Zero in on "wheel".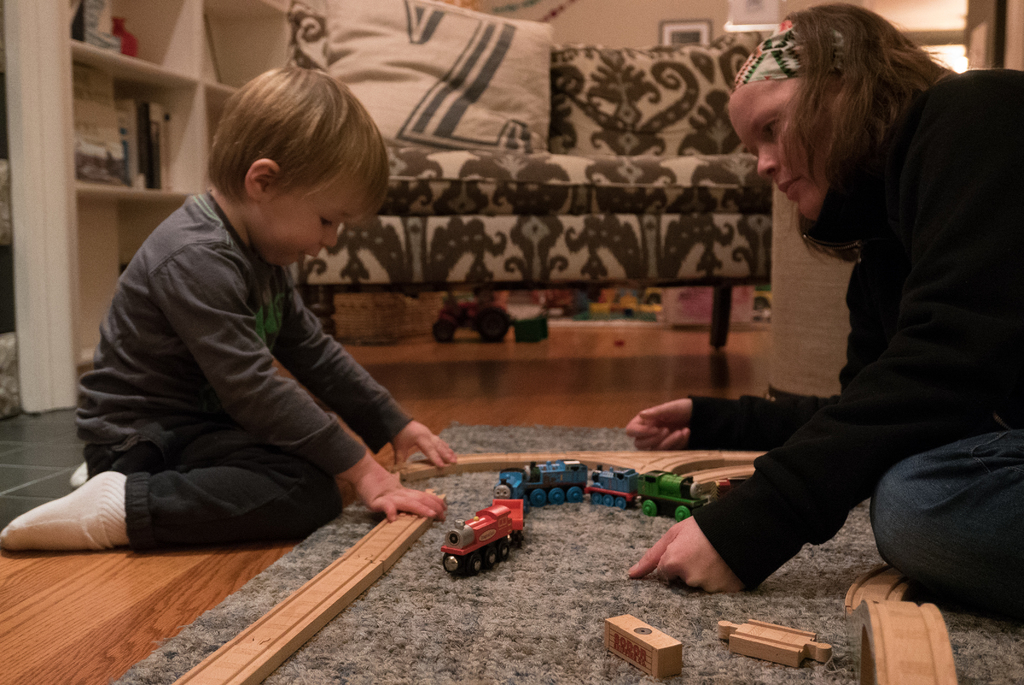
Zeroed in: x1=676, y1=506, x2=691, y2=522.
